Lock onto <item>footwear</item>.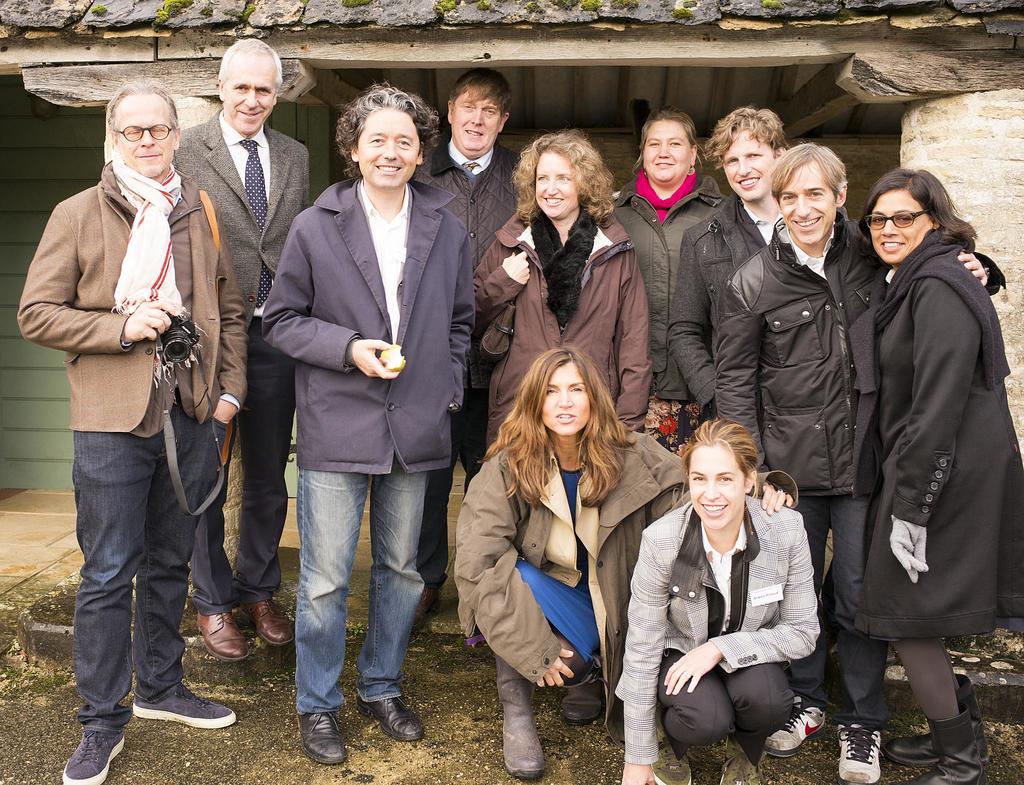
Locked: pyautogui.locateOnScreen(131, 679, 240, 724).
